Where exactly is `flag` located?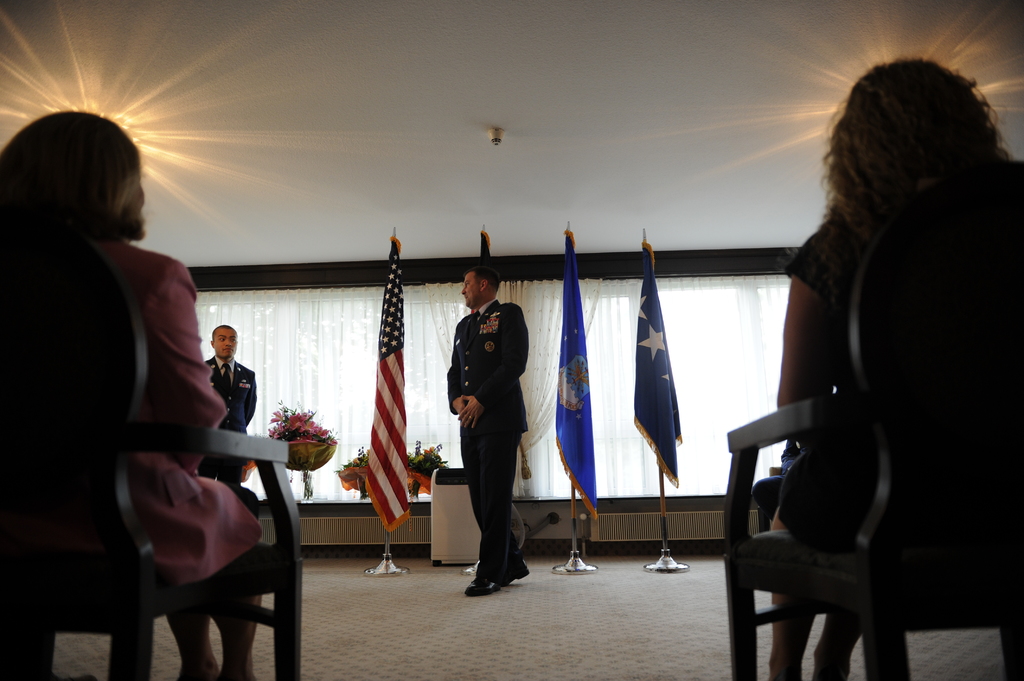
Its bounding box is pyautogui.locateOnScreen(476, 230, 497, 264).
